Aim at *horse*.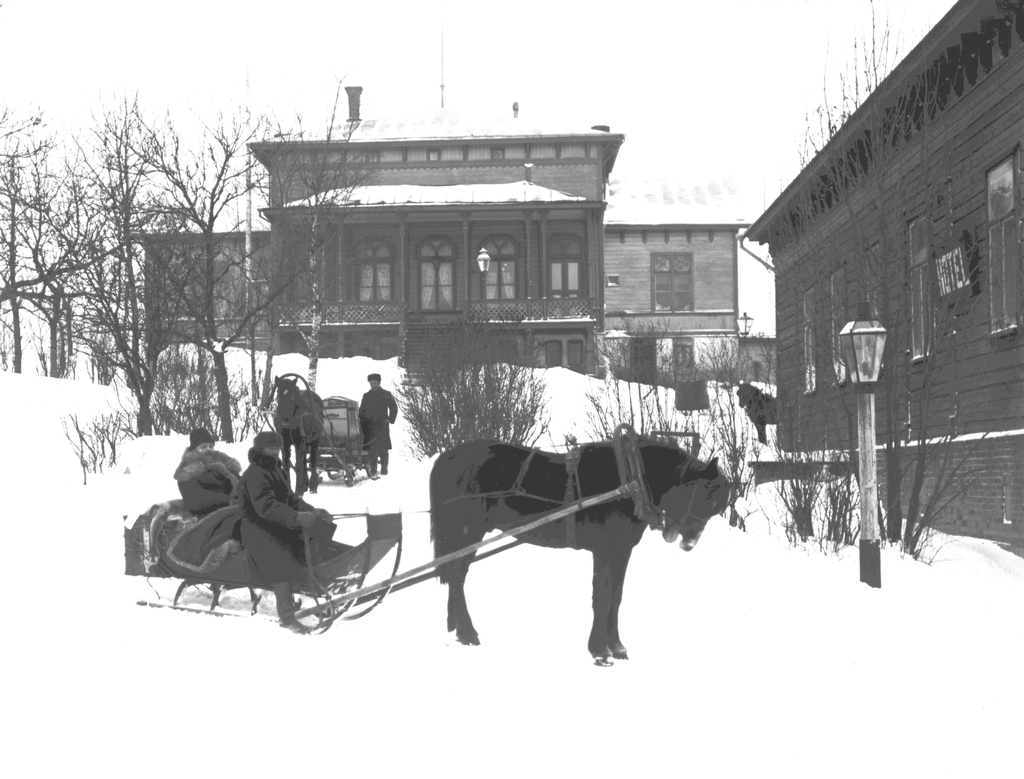
Aimed at BBox(273, 372, 323, 497).
